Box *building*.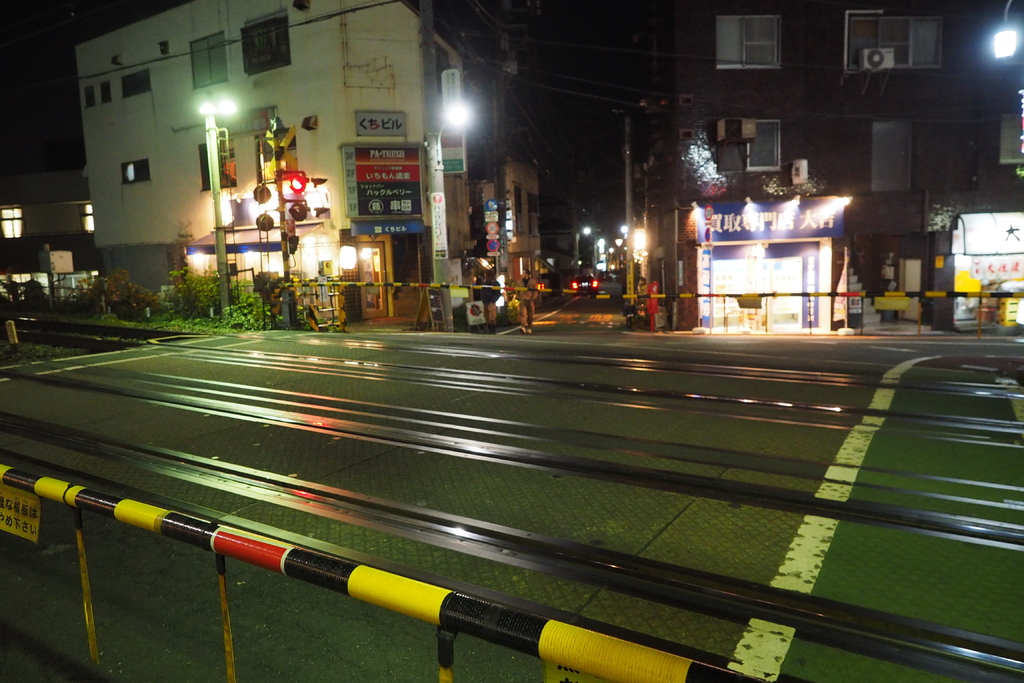
[626, 0, 1023, 333].
